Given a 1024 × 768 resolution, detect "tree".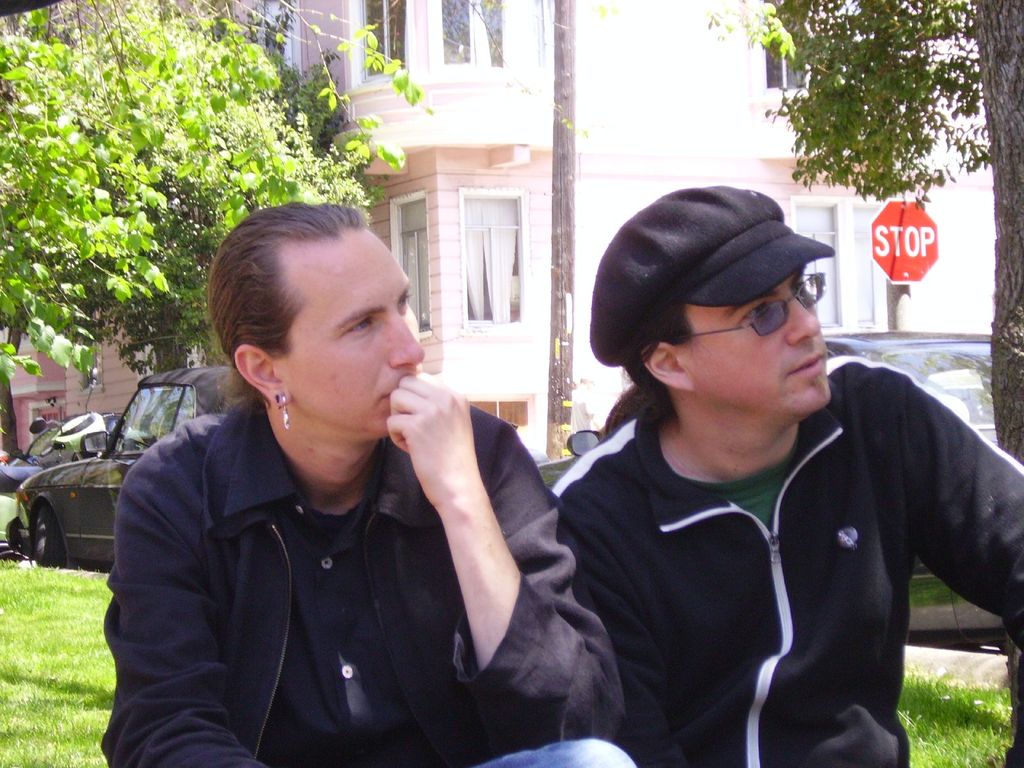
[699,0,1023,760].
